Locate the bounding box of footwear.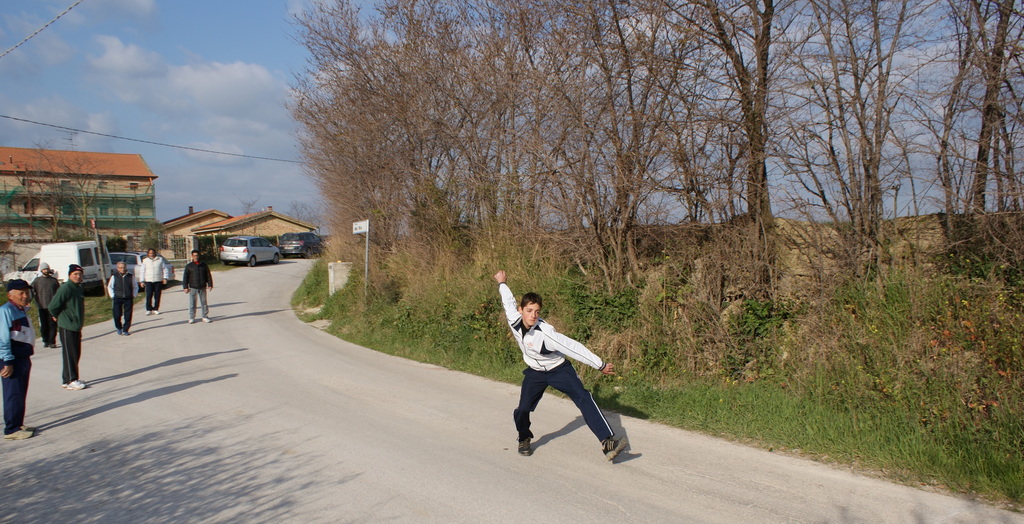
Bounding box: 188 318 195 324.
